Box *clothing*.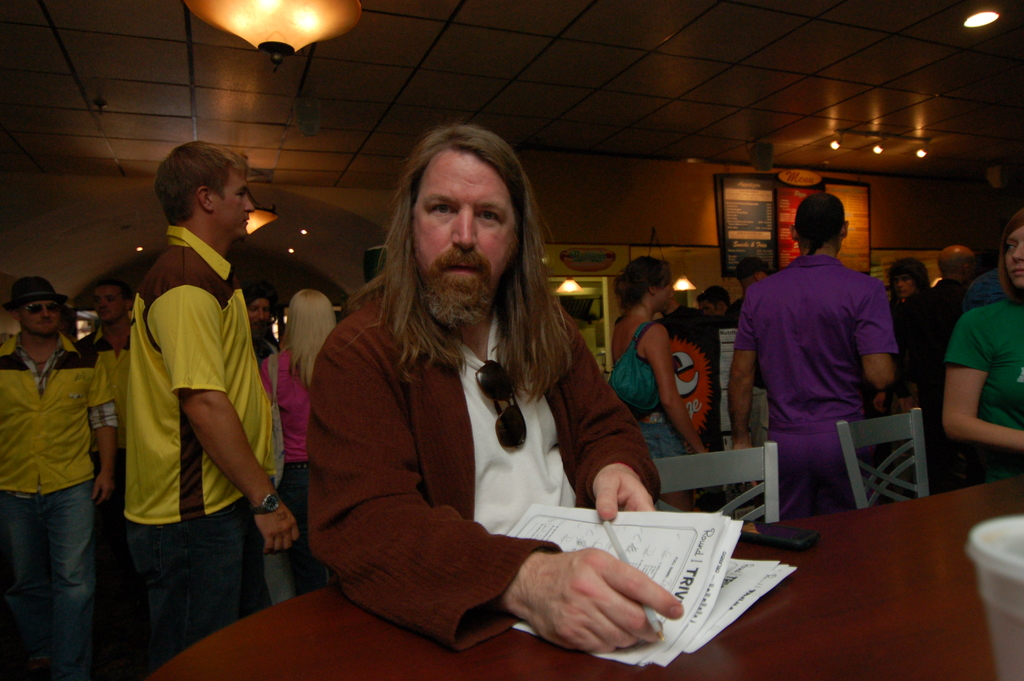
locate(609, 309, 688, 454).
